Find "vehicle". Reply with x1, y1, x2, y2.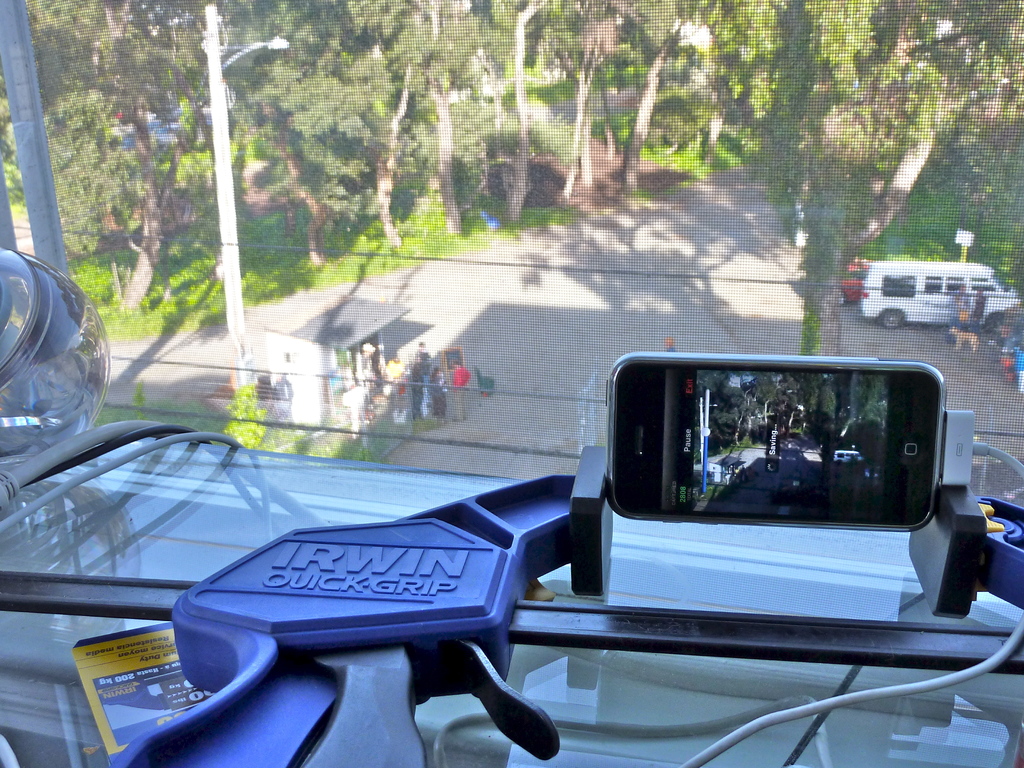
0, 243, 1023, 767.
